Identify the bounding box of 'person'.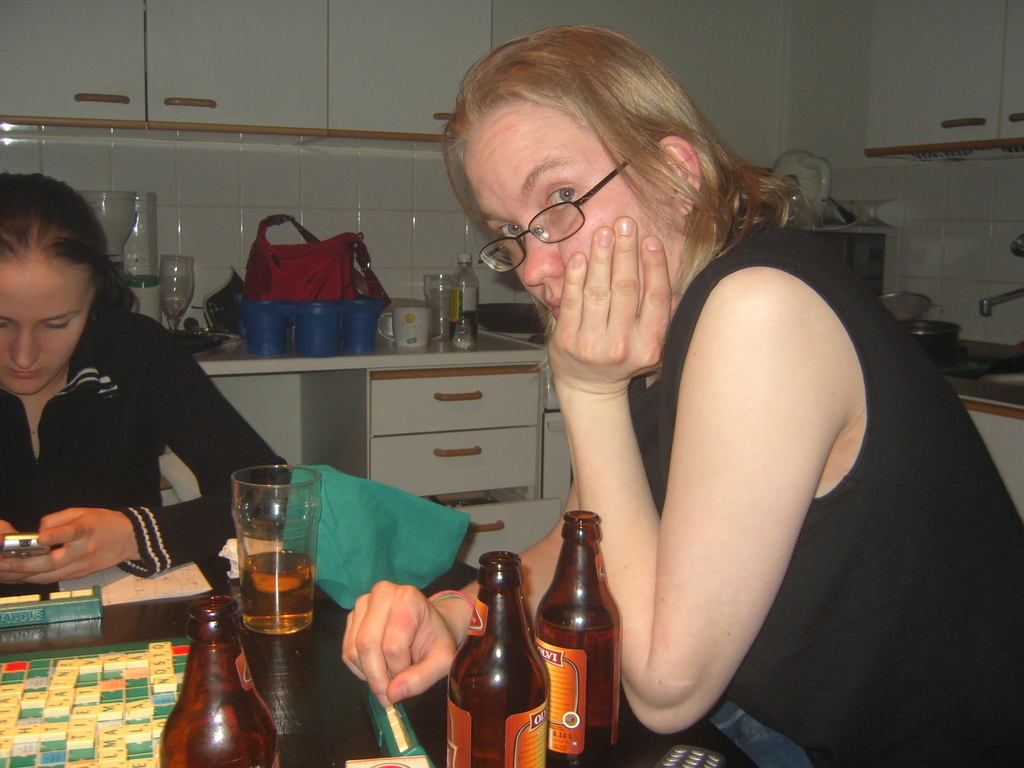
[0,172,288,588].
